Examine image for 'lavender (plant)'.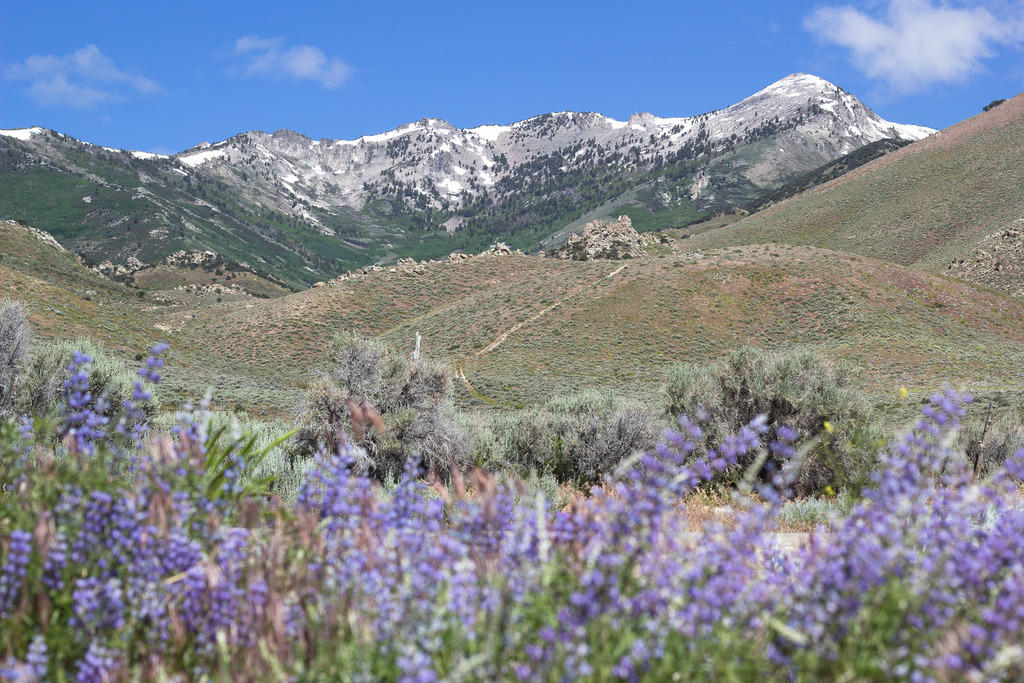
Examination result: BBox(669, 504, 759, 603).
